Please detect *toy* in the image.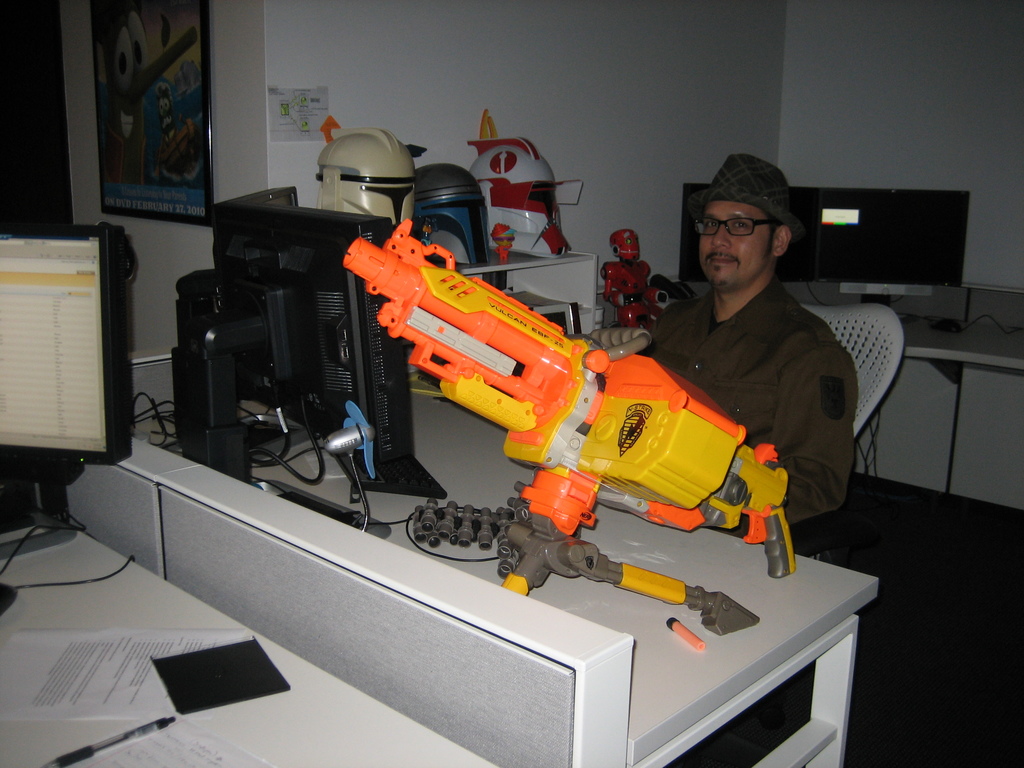
{"left": 315, "top": 115, "right": 425, "bottom": 229}.
